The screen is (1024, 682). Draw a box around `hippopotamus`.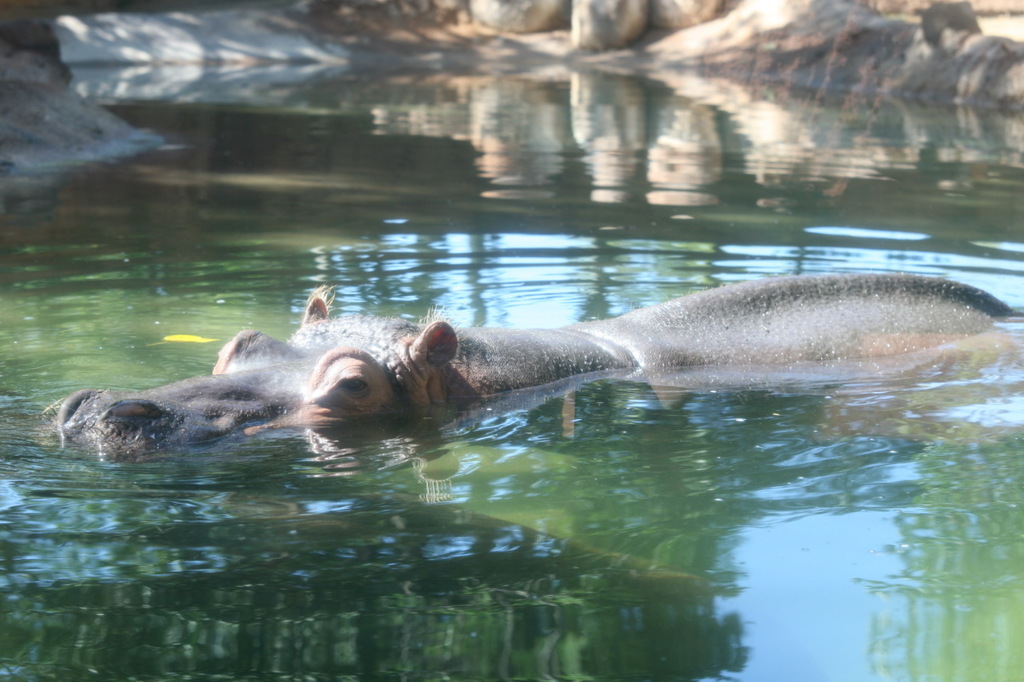
rect(38, 273, 1022, 454).
